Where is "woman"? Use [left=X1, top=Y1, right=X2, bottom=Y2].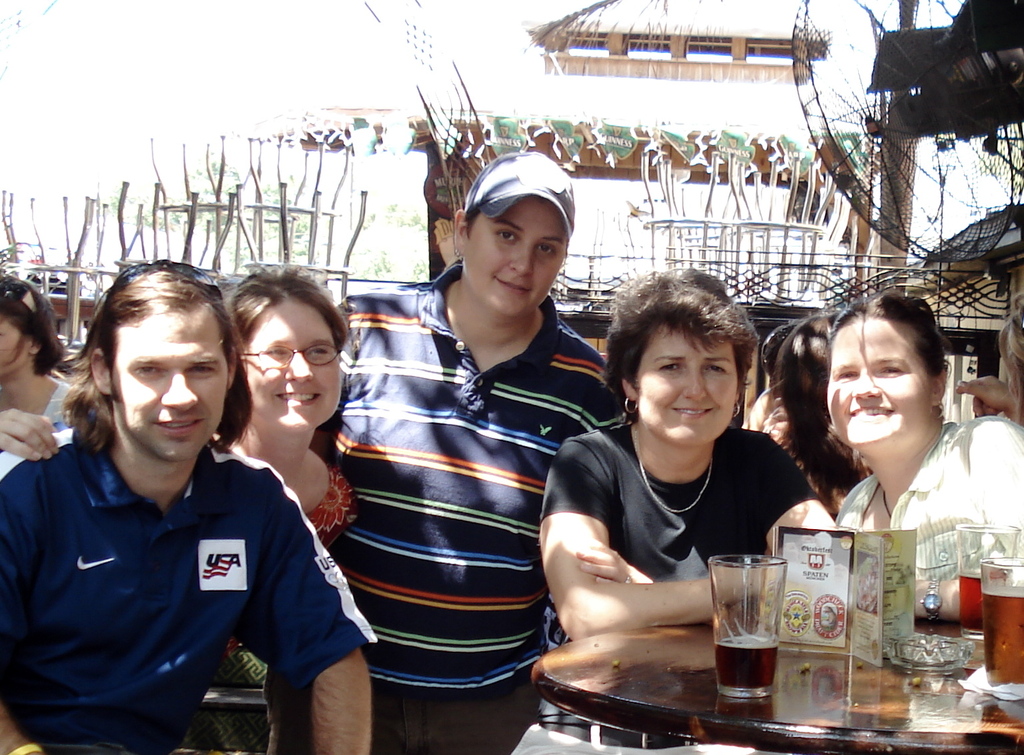
[left=0, top=279, right=81, bottom=432].
